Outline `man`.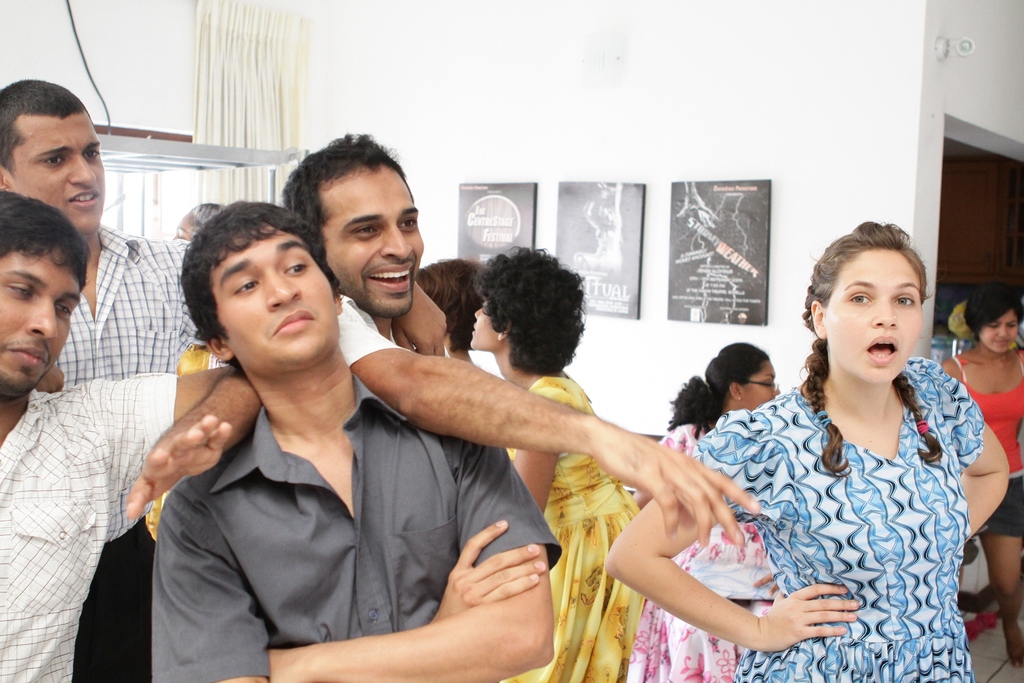
Outline: detection(0, 188, 260, 682).
